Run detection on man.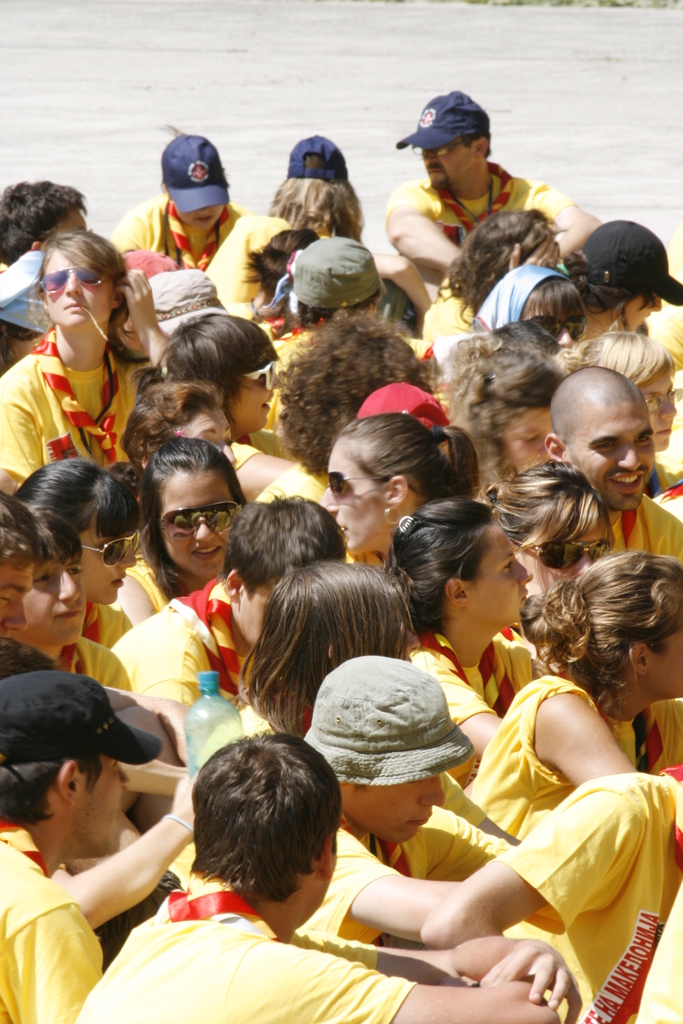
Result: 120:501:336:712.
